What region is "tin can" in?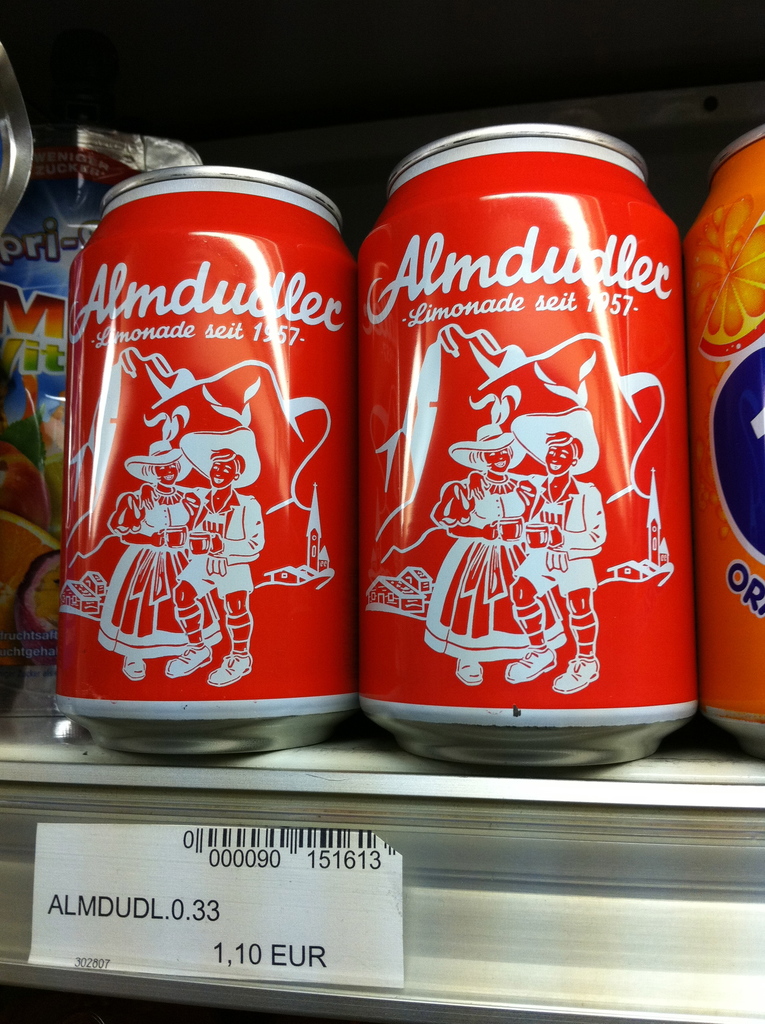
crop(360, 122, 697, 769).
